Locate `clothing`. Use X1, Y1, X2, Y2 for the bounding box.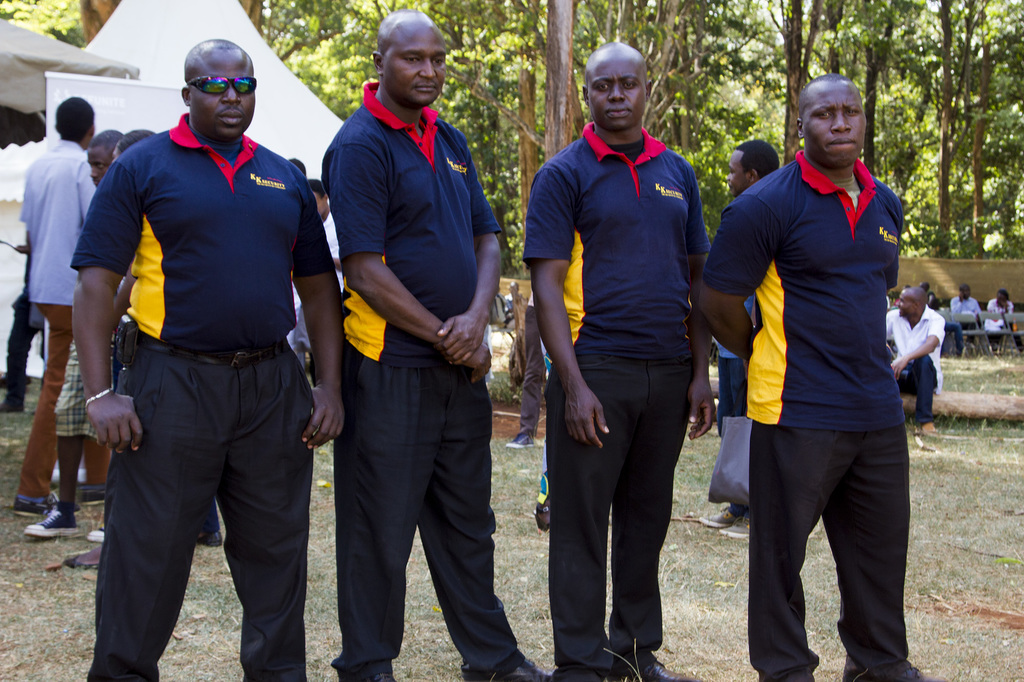
534, 436, 556, 504.
